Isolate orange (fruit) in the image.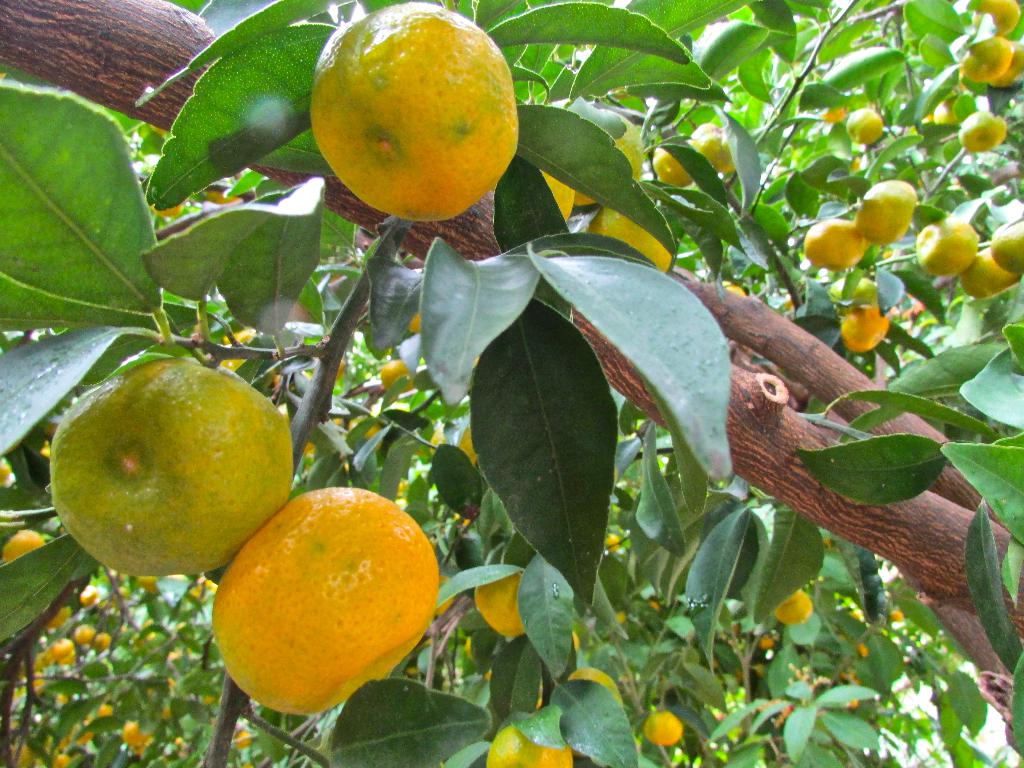
Isolated region: {"x1": 914, "y1": 219, "x2": 977, "y2": 276}.
